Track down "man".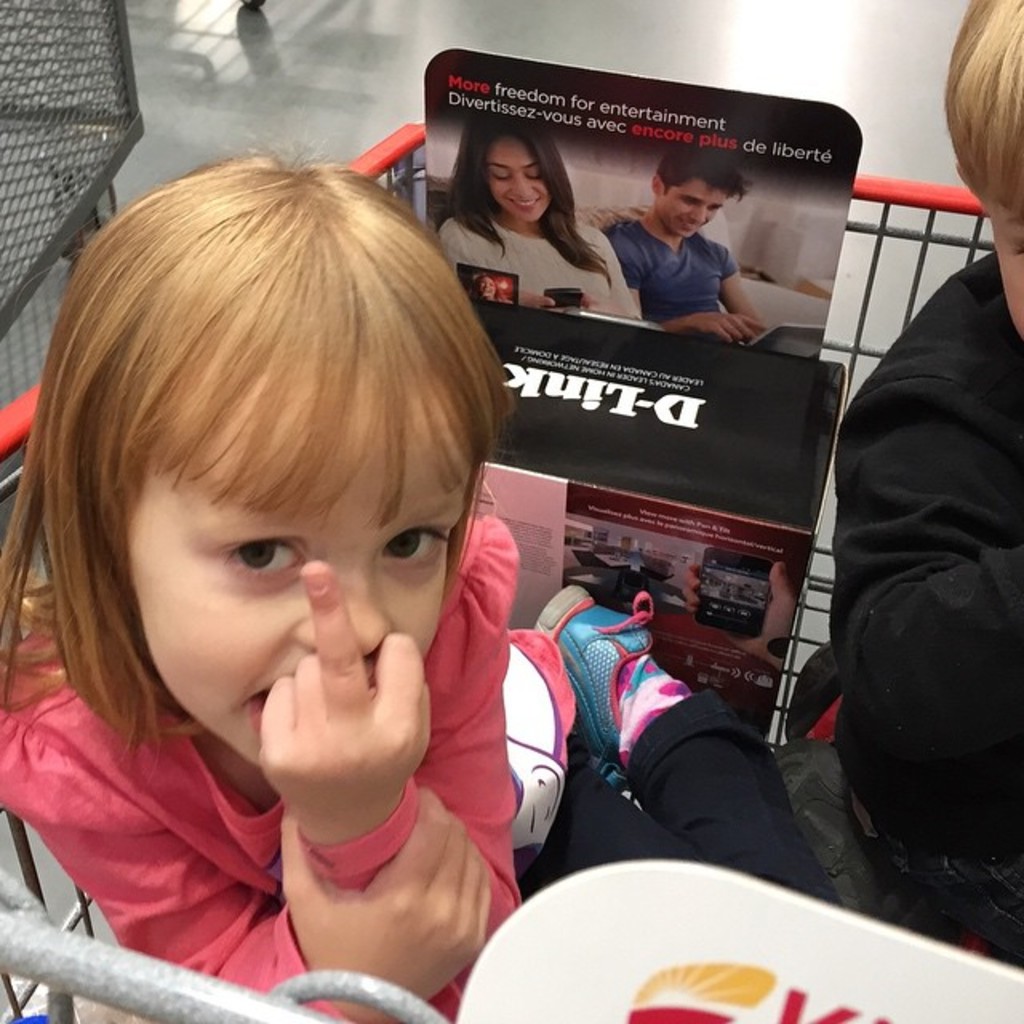
Tracked to (579,158,798,344).
